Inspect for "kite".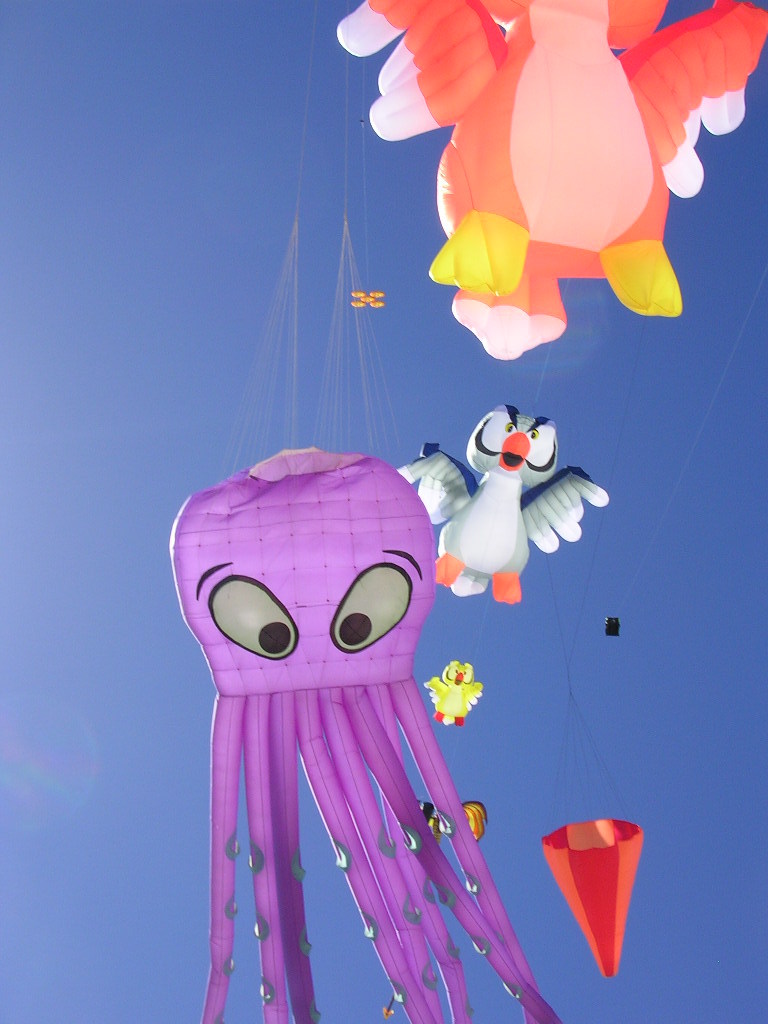
Inspection: (334,0,767,357).
